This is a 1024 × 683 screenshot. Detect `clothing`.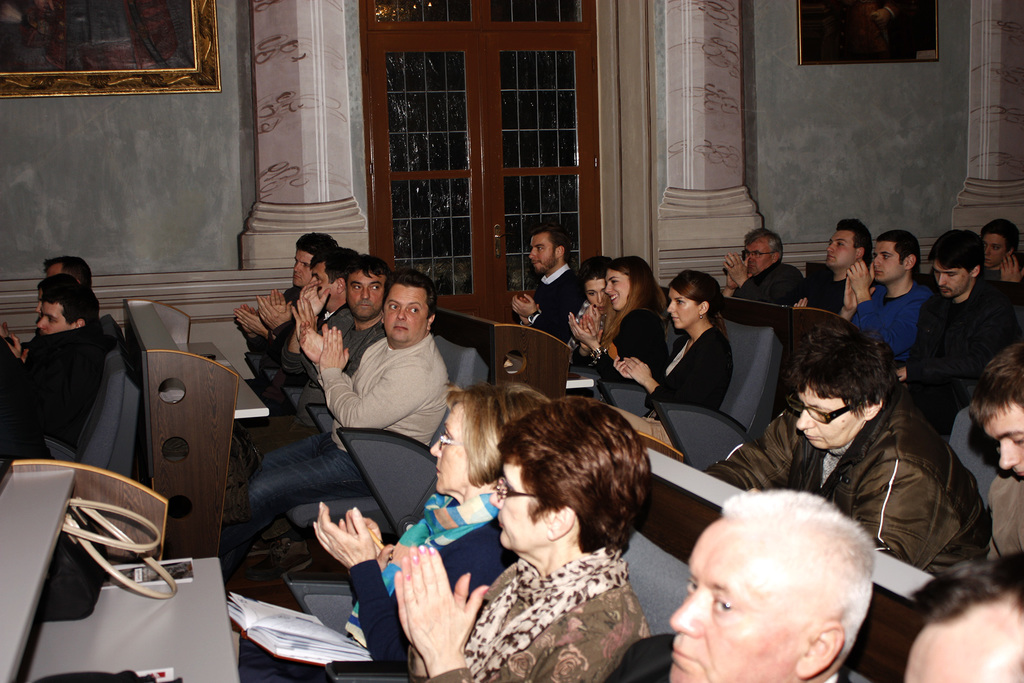
l=574, t=297, r=669, b=382.
